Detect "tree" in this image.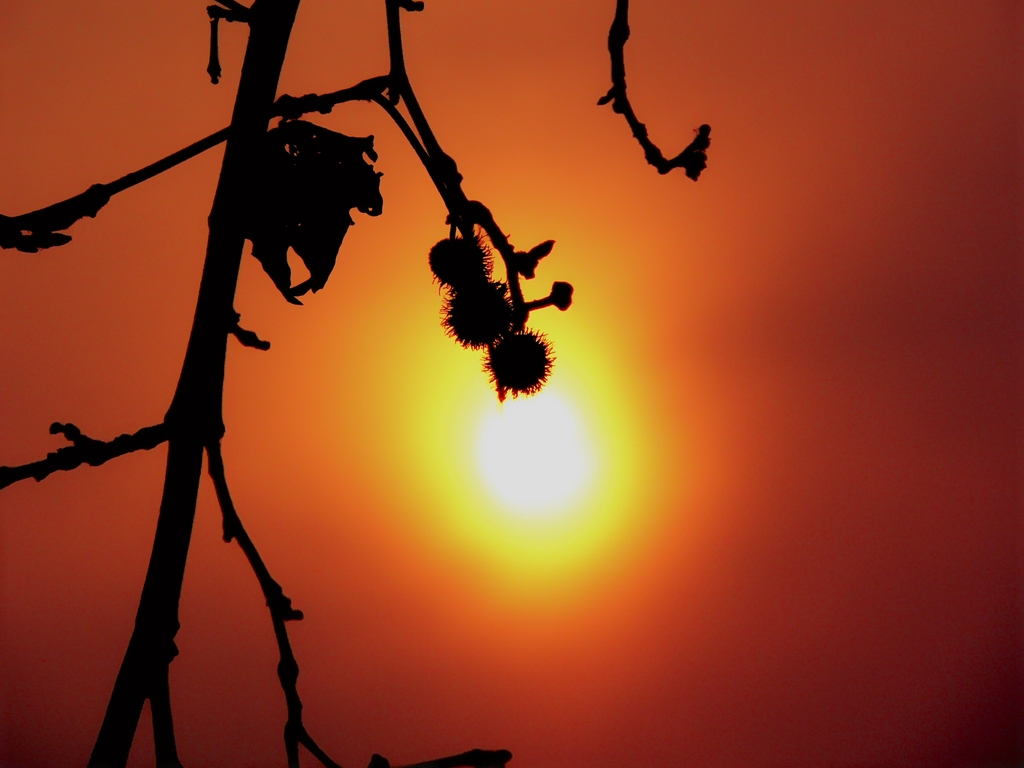
Detection: [x1=0, y1=0, x2=712, y2=767].
